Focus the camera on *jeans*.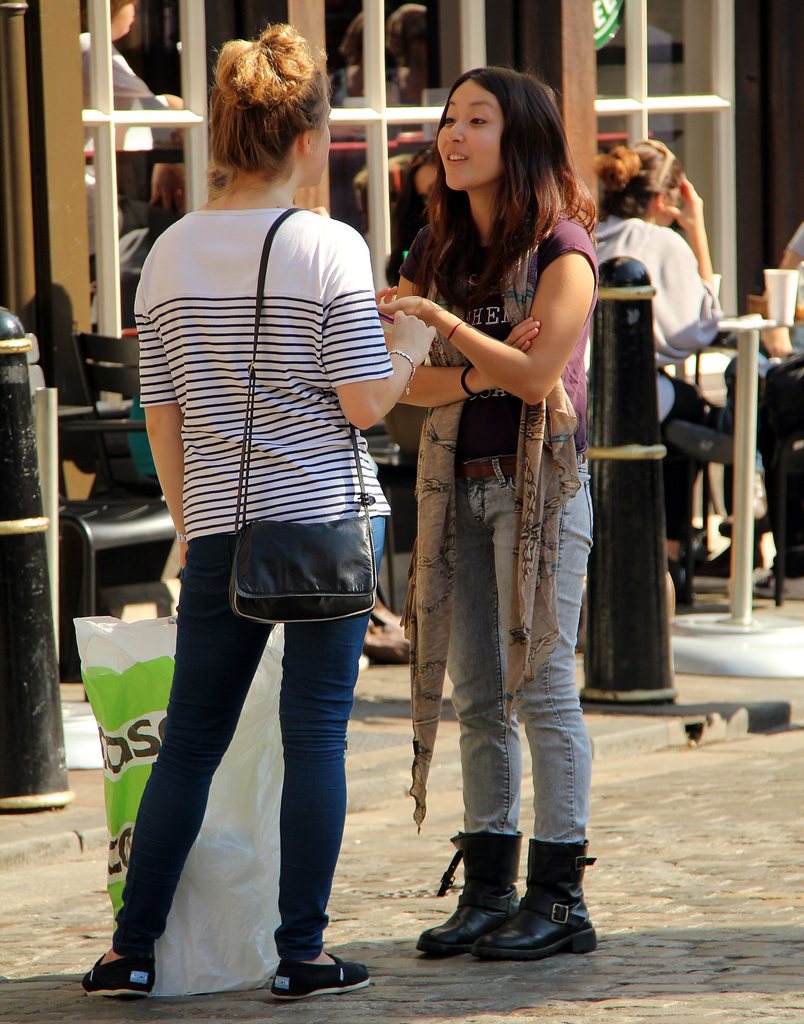
Focus region: rect(113, 514, 391, 963).
